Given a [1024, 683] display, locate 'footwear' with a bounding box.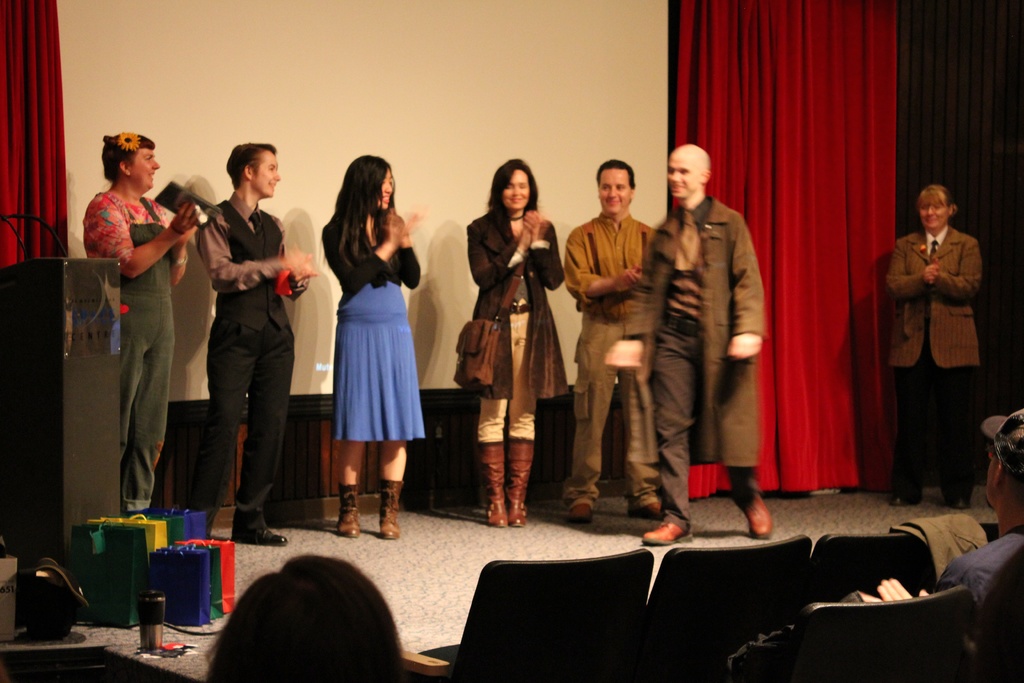
Located: <region>630, 500, 664, 517</region>.
